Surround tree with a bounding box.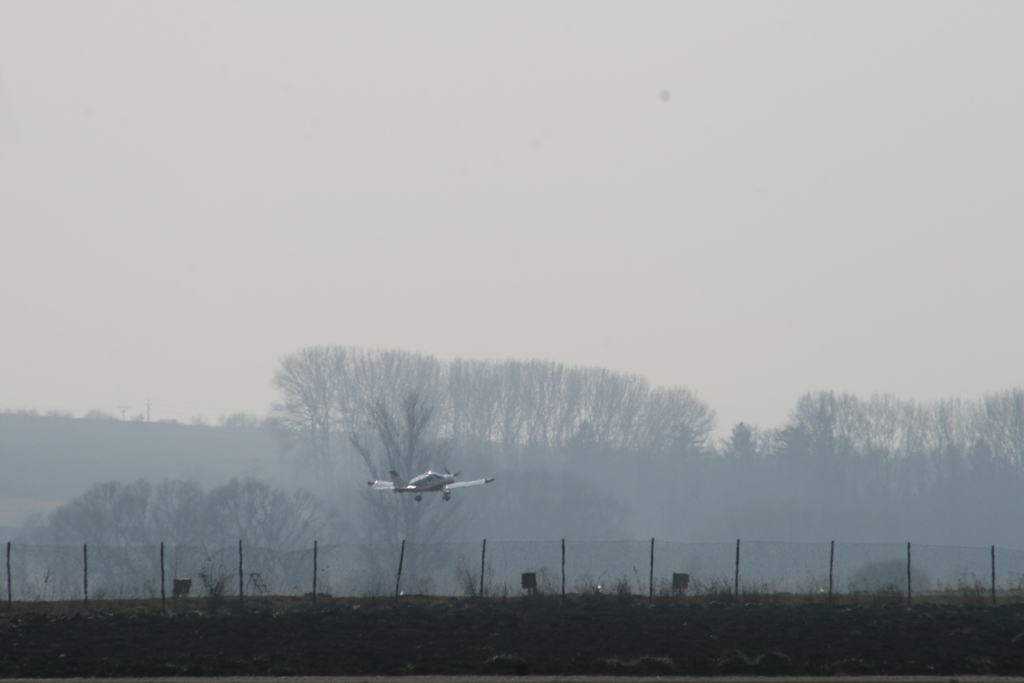
crop(701, 390, 1023, 597).
